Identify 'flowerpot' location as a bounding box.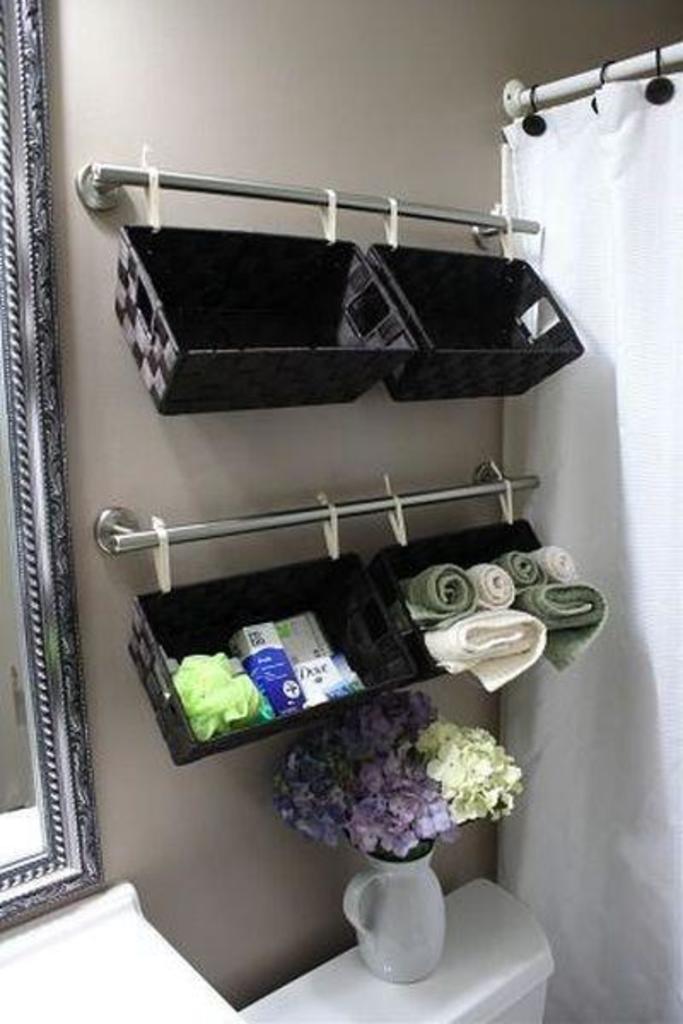
342,823,444,983.
